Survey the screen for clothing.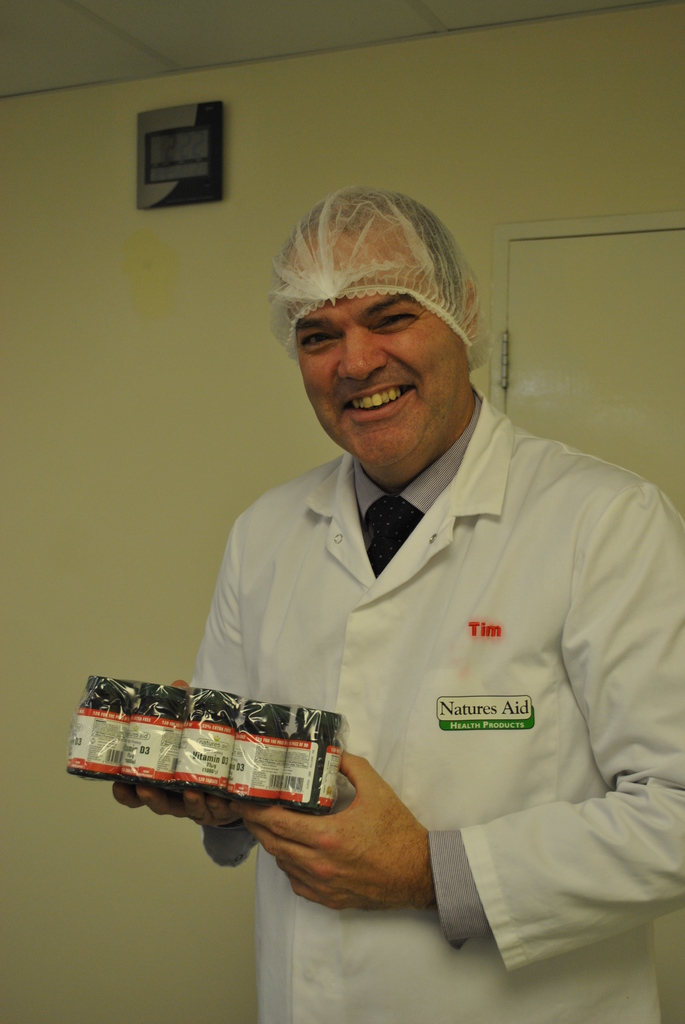
Survey found: l=188, t=393, r=684, b=1023.
